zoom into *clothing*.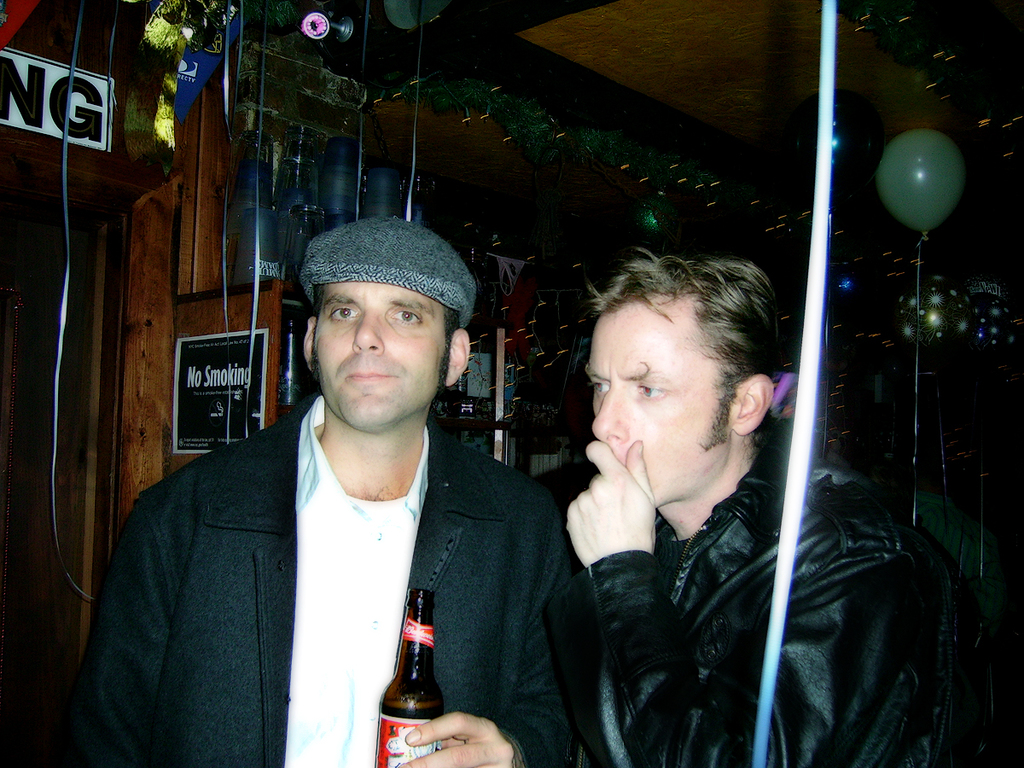
Zoom target: [96, 353, 567, 762].
